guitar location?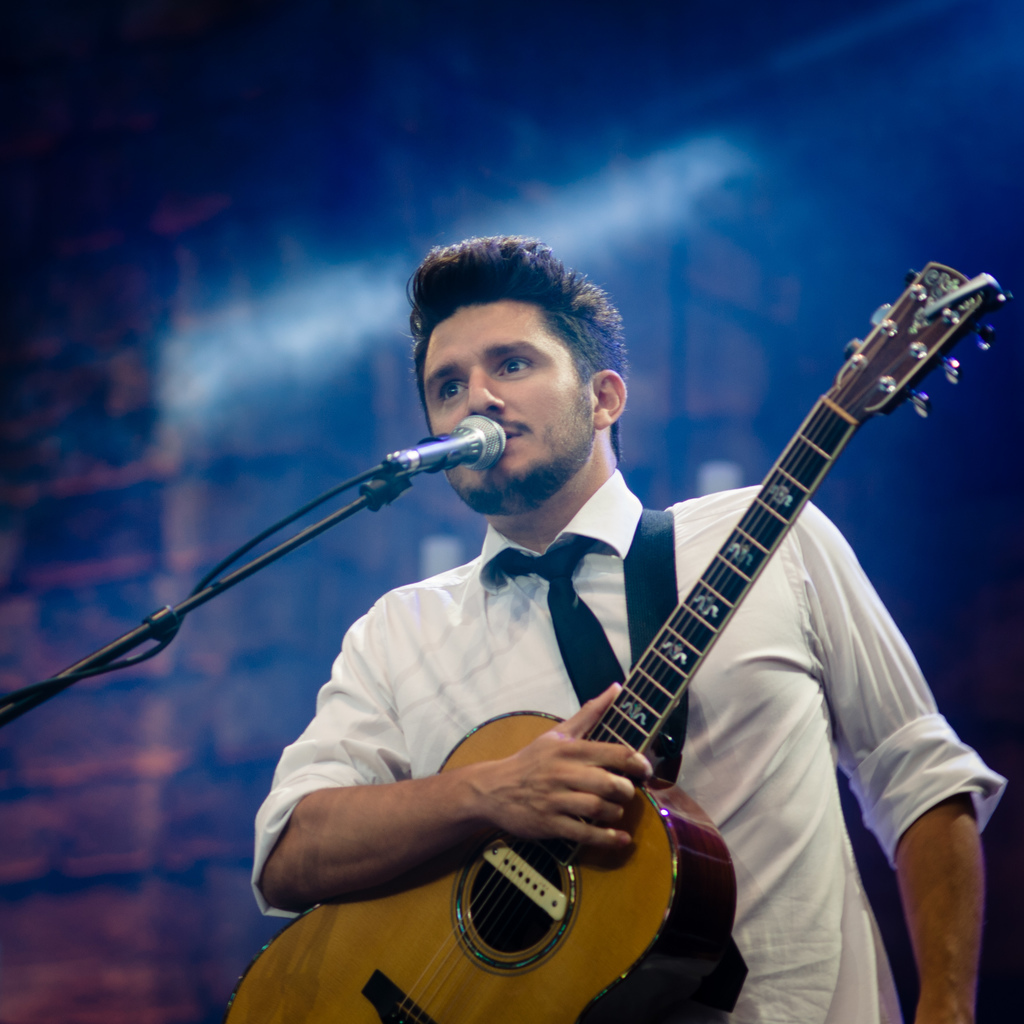
left=161, top=324, right=995, bottom=991
